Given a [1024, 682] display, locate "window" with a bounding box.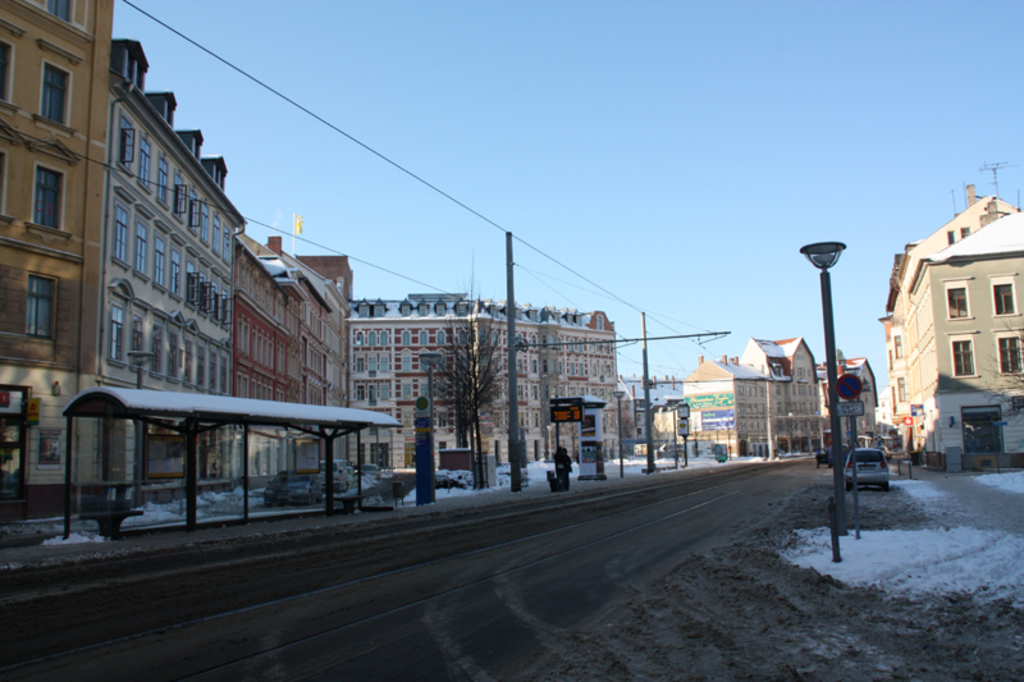
Located: (148, 313, 169, 372).
